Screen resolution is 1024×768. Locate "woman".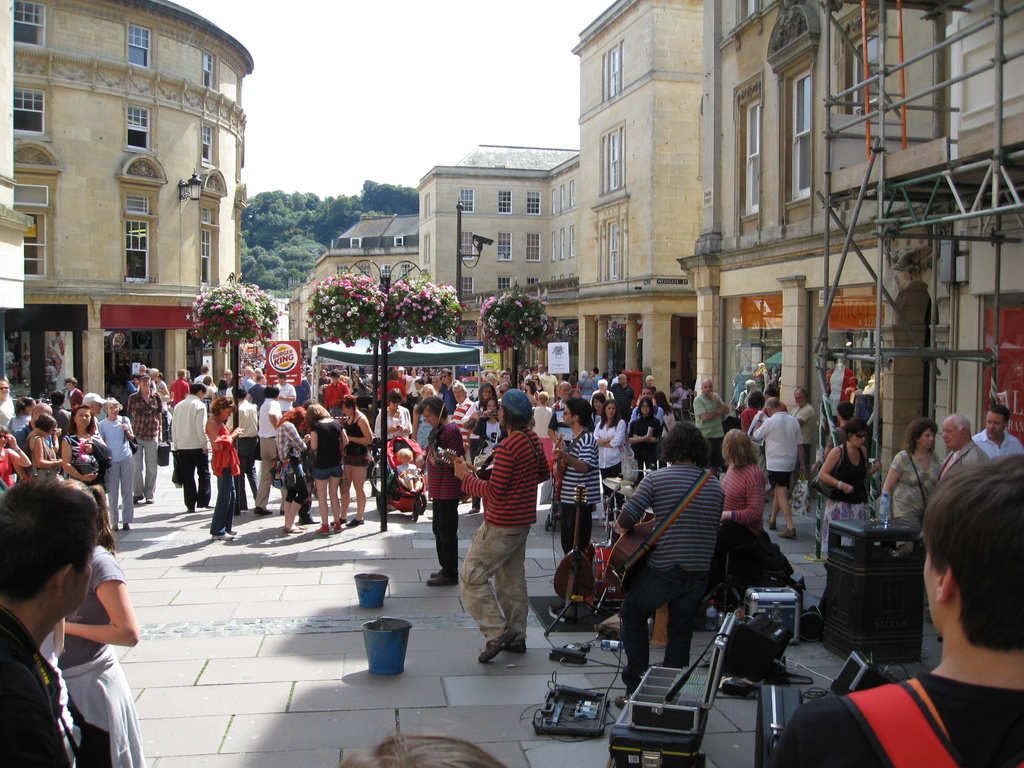
locate(524, 381, 535, 398).
